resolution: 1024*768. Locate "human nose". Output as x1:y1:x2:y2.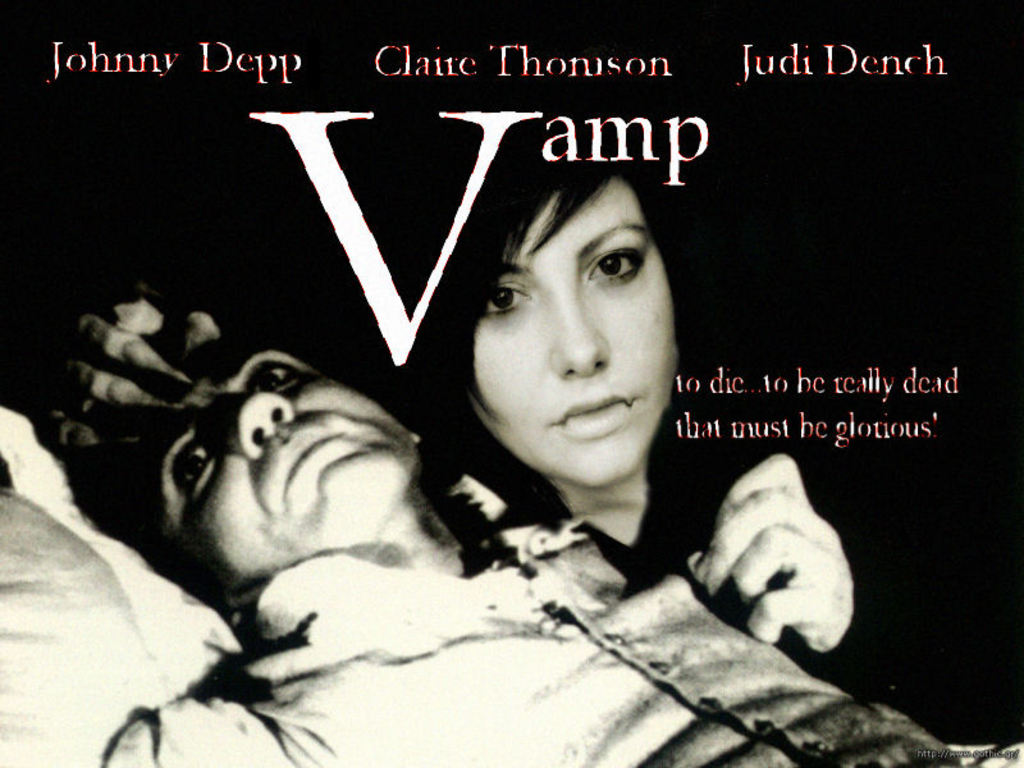
544:279:609:378.
